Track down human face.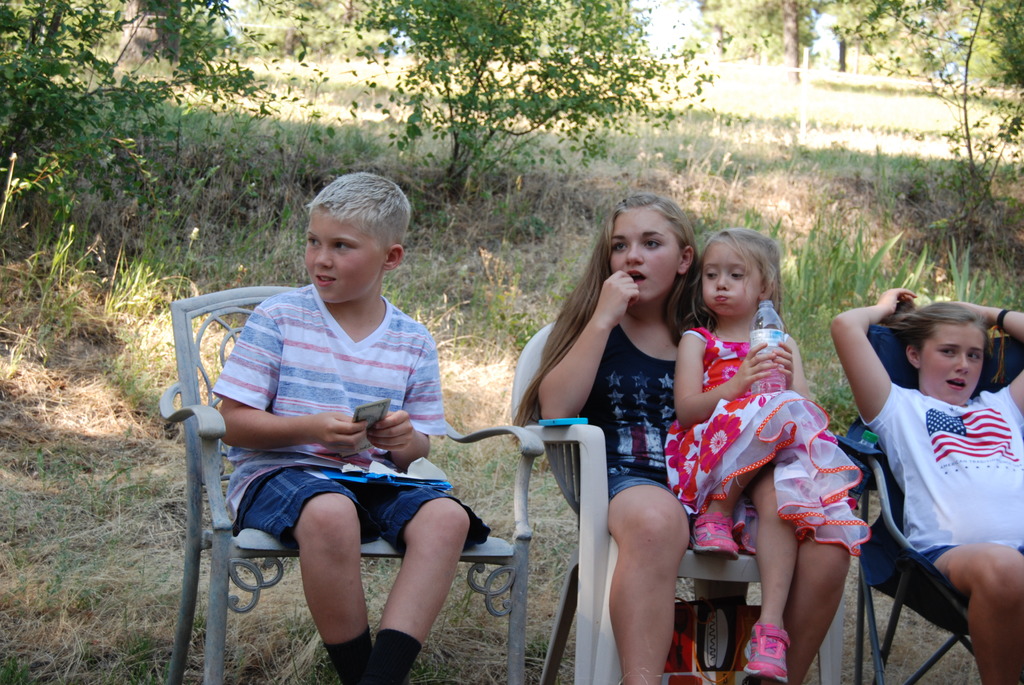
Tracked to 307 209 384 305.
